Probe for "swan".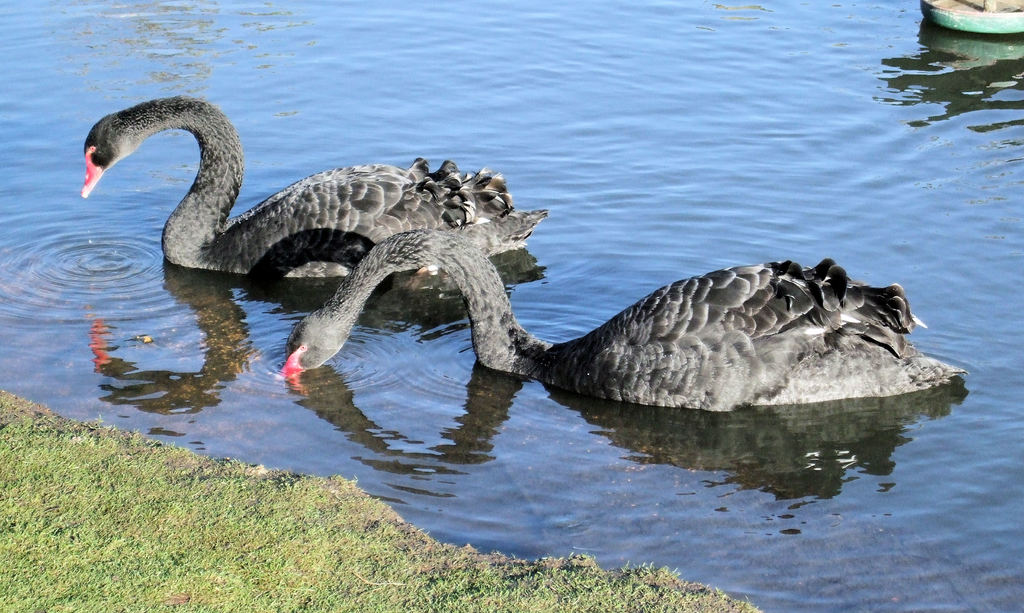
Probe result: box(76, 92, 555, 276).
